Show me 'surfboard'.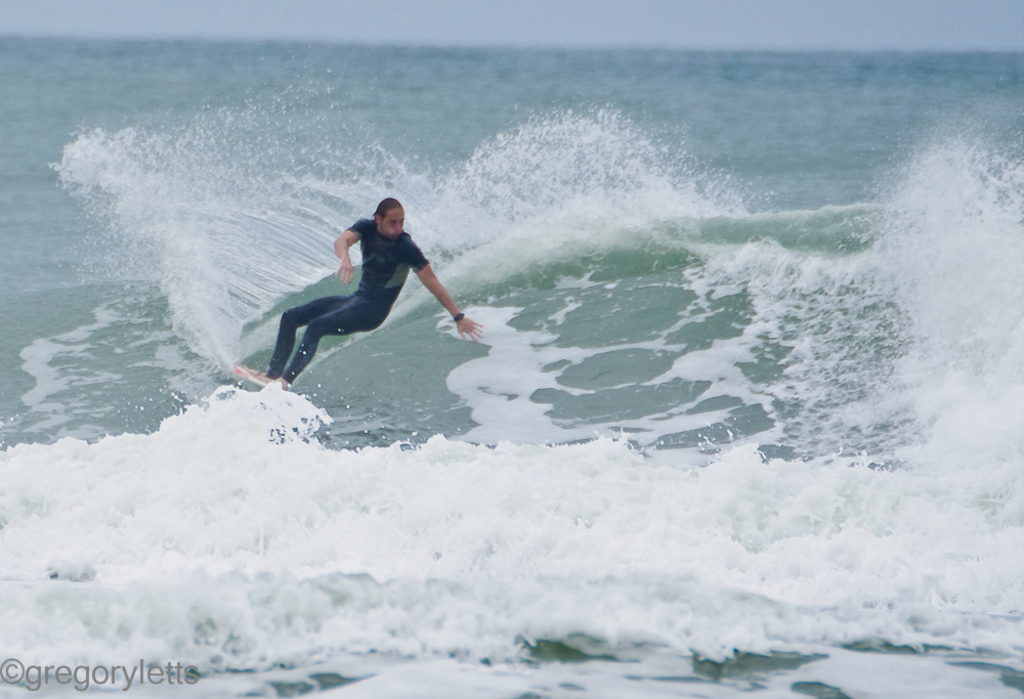
'surfboard' is here: (232,365,287,391).
